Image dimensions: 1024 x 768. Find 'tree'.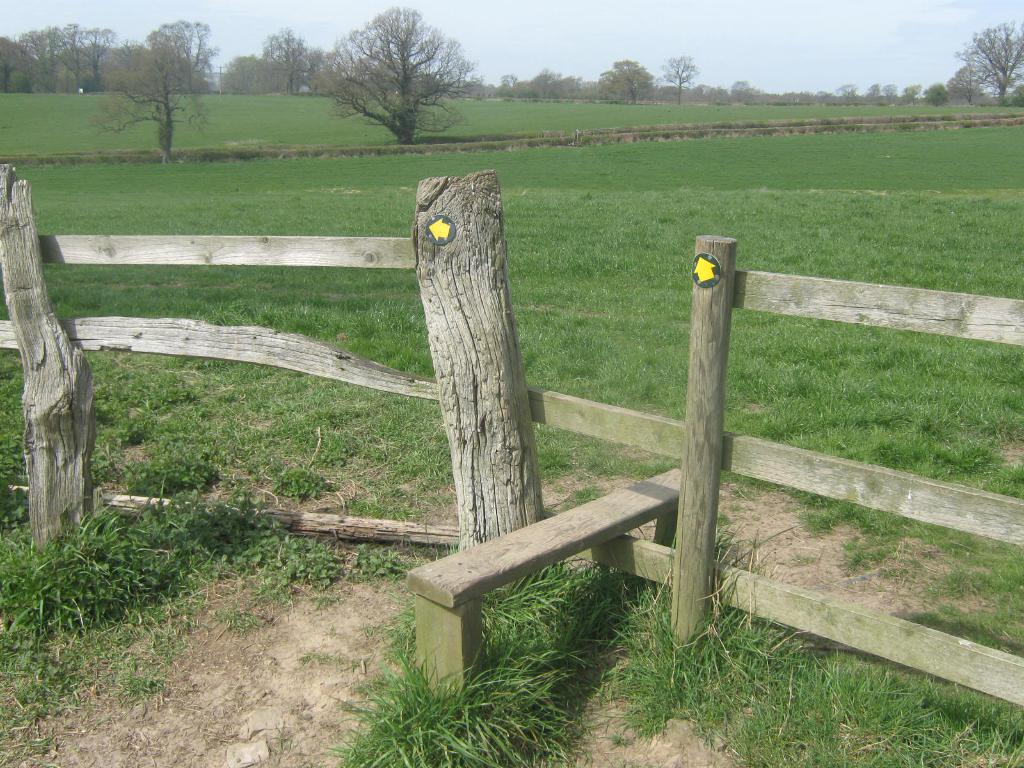
<region>333, 13, 456, 116</region>.
